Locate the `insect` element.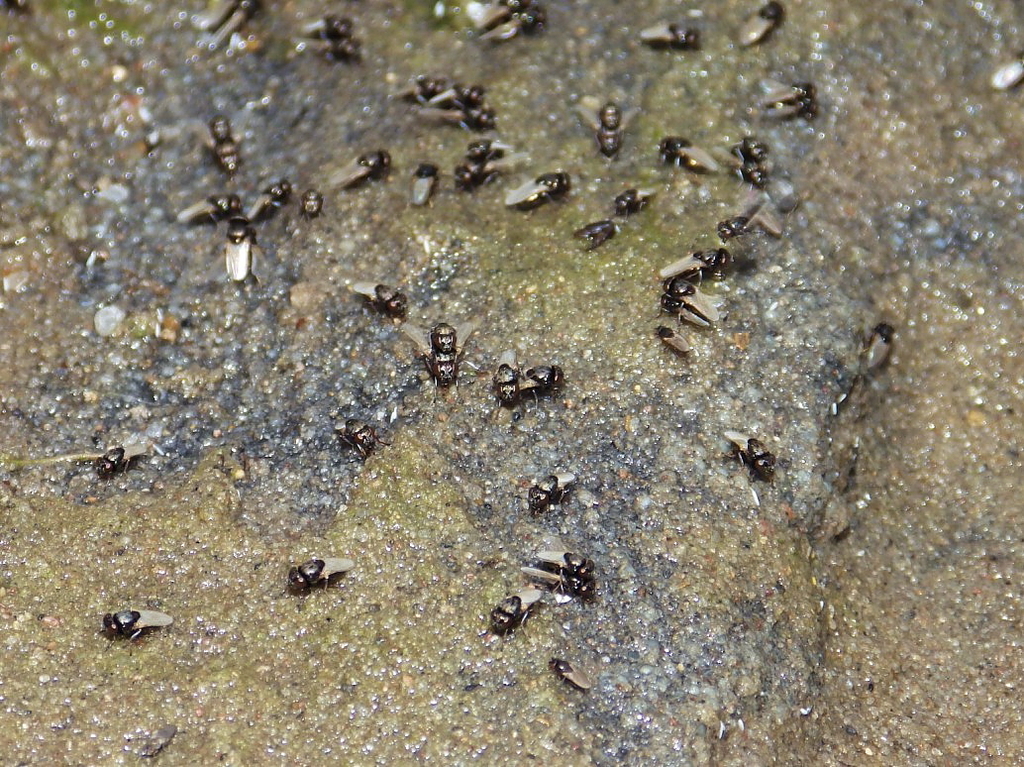
Element bbox: bbox(618, 183, 659, 217).
